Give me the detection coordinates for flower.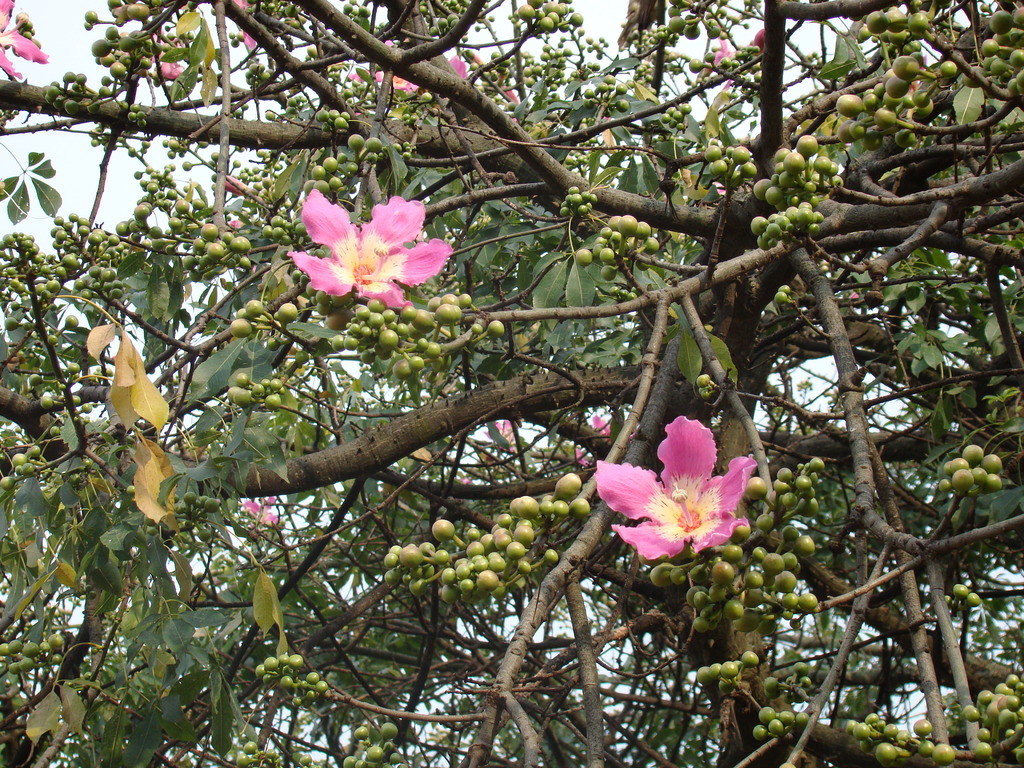
(342,26,475,106).
